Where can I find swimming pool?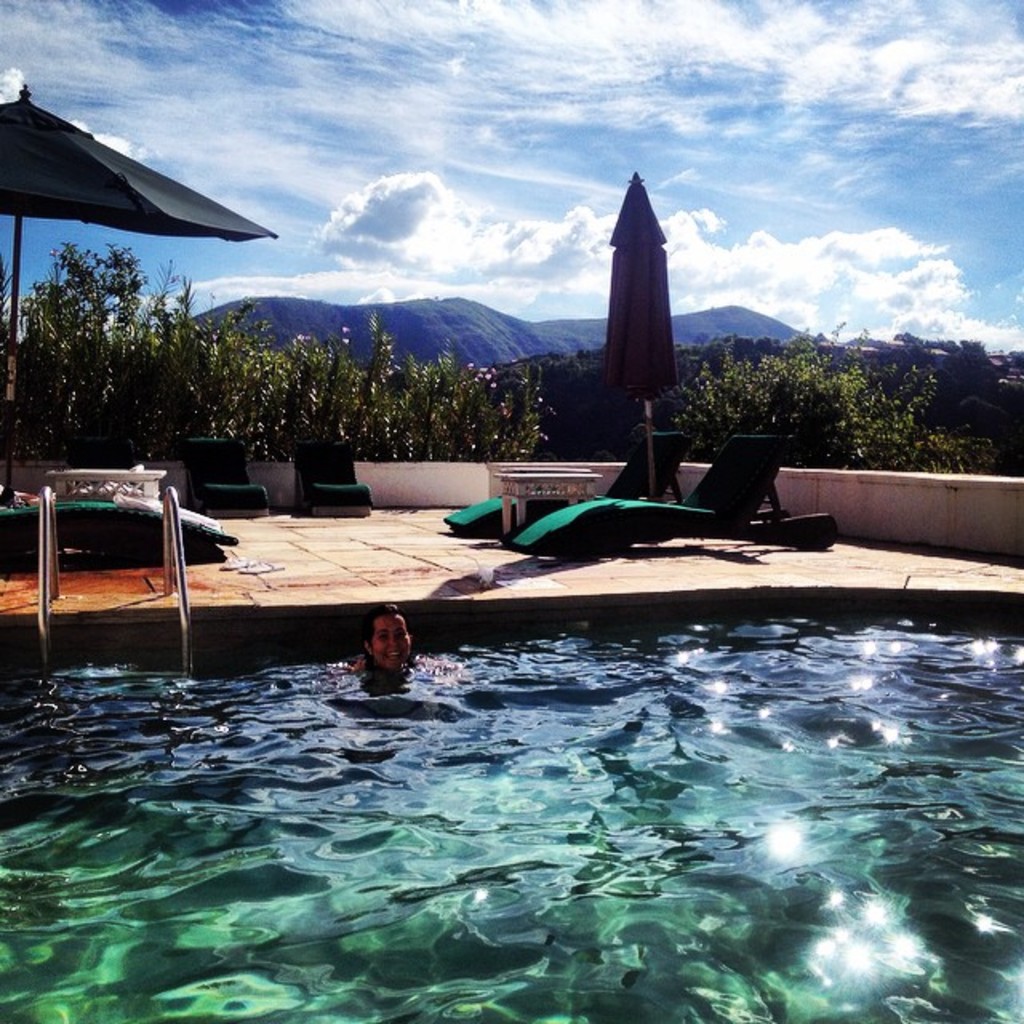
You can find it at BBox(48, 525, 1018, 994).
